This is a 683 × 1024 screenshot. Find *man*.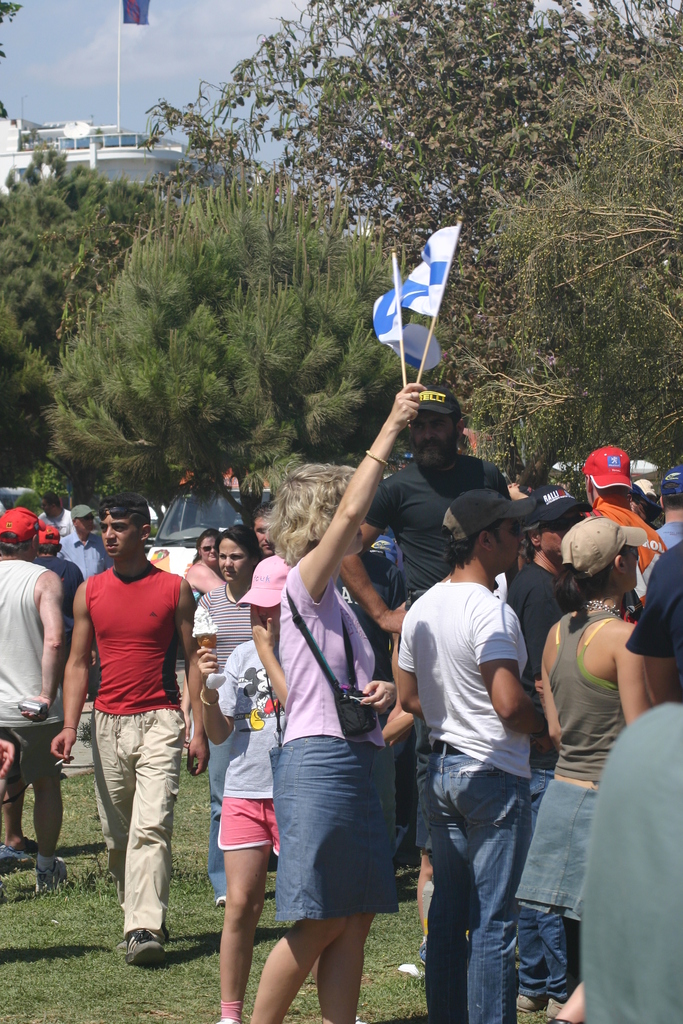
Bounding box: x1=509 y1=498 x2=595 y2=834.
